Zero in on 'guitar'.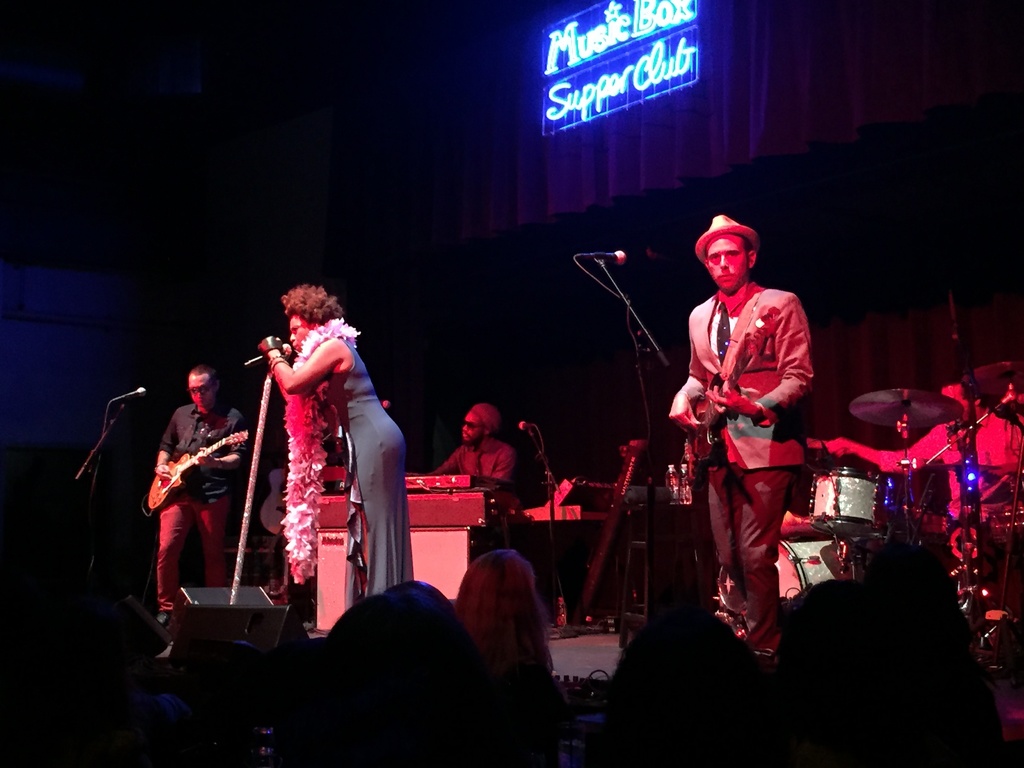
Zeroed in: bbox=[148, 426, 250, 509].
